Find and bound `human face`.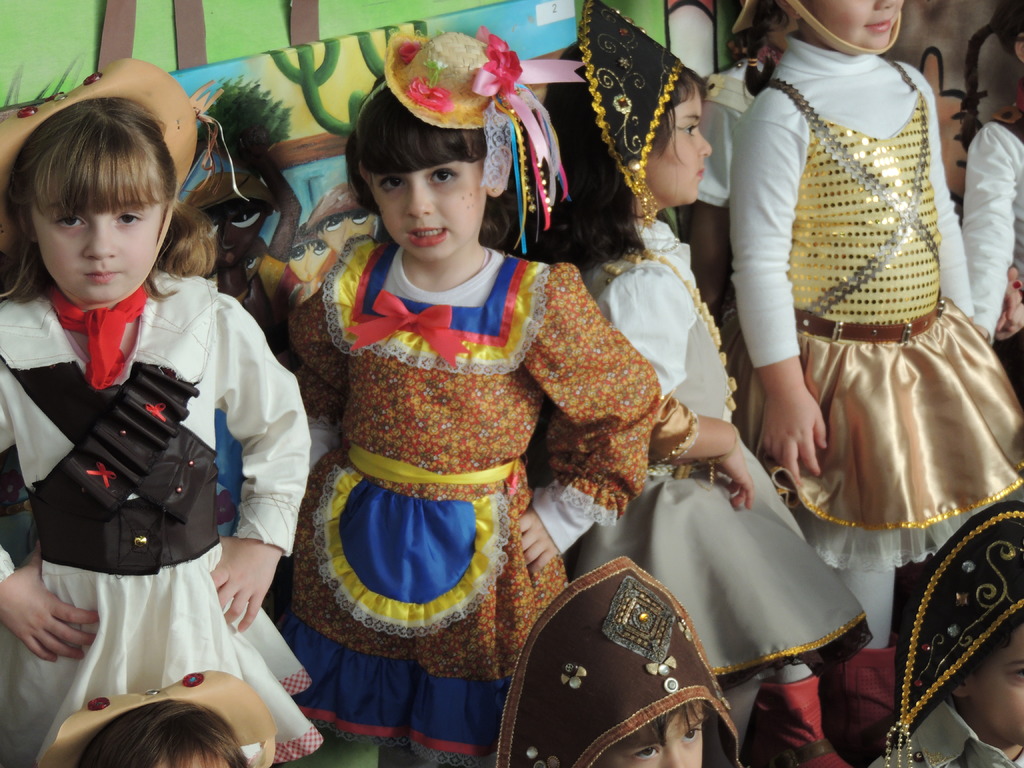
Bound: region(154, 751, 230, 767).
